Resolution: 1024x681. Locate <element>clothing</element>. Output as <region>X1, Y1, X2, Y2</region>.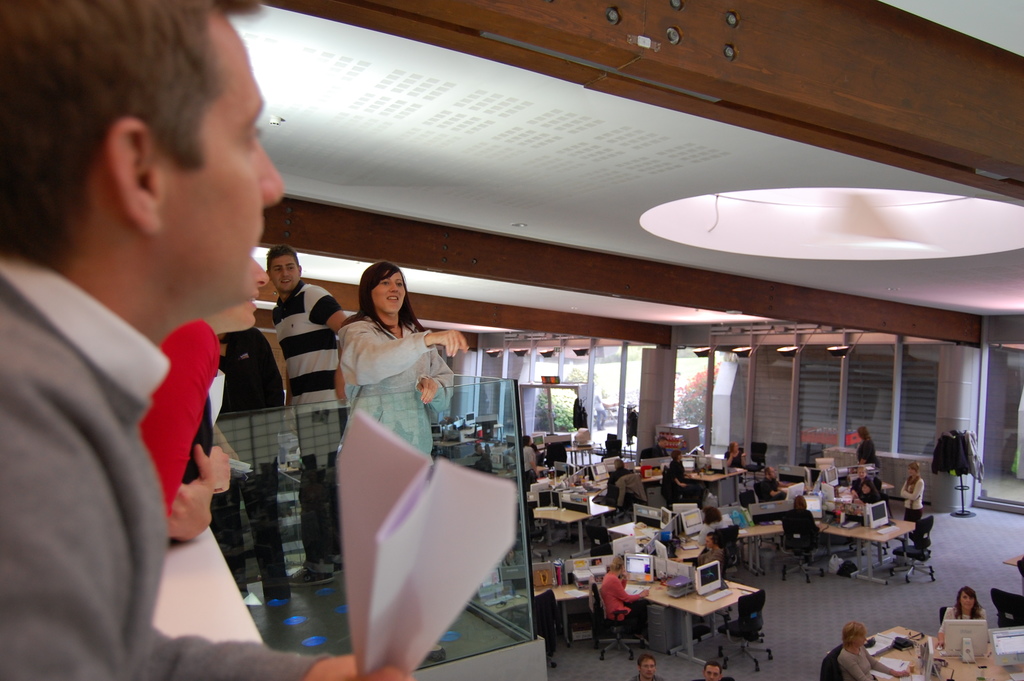
<region>902, 479, 925, 524</region>.
